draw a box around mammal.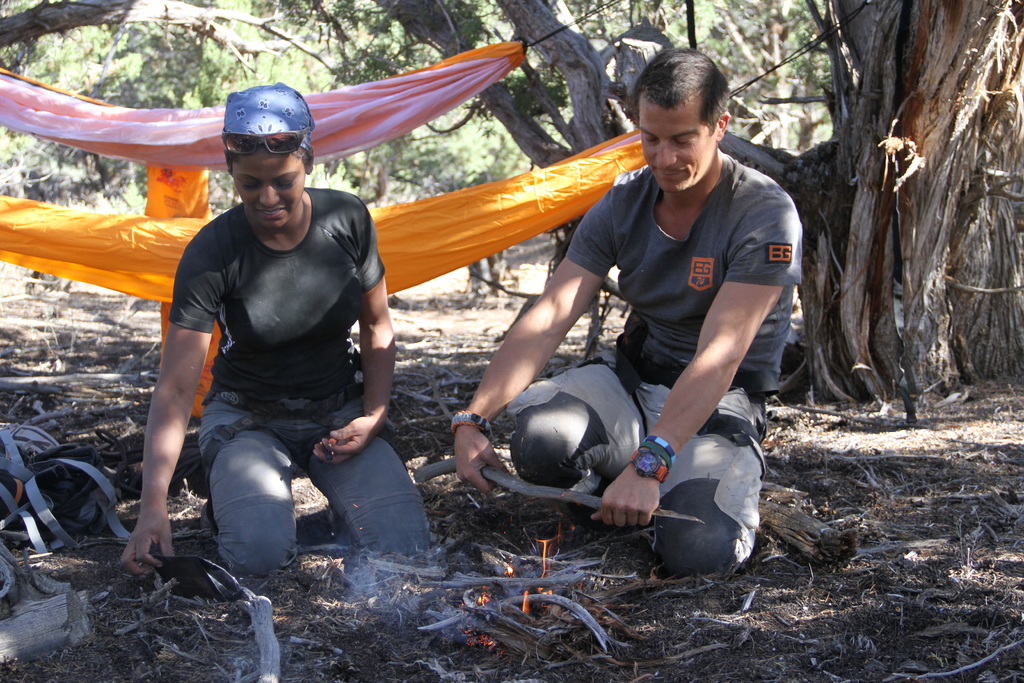
crop(120, 84, 436, 578).
